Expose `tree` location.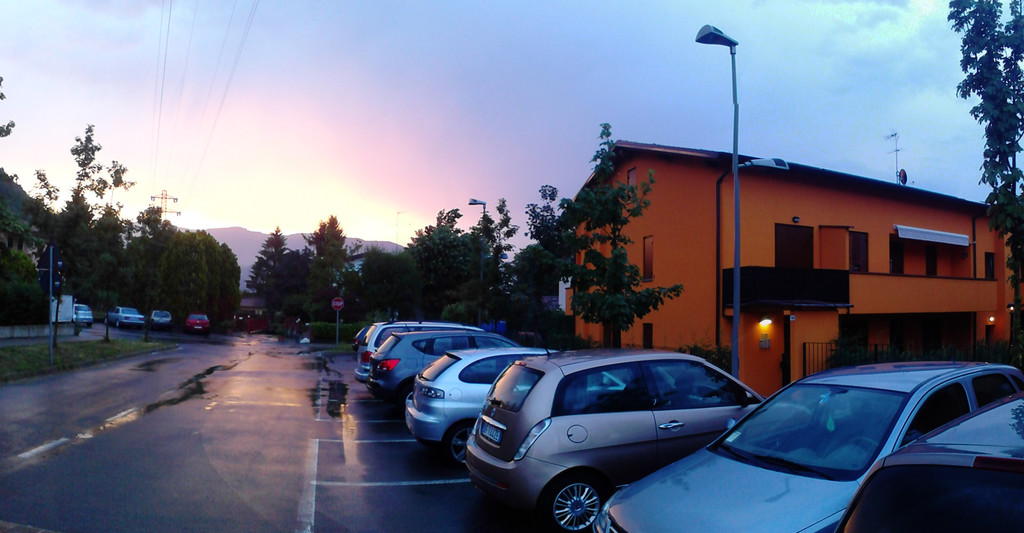
Exposed at rect(166, 228, 204, 329).
